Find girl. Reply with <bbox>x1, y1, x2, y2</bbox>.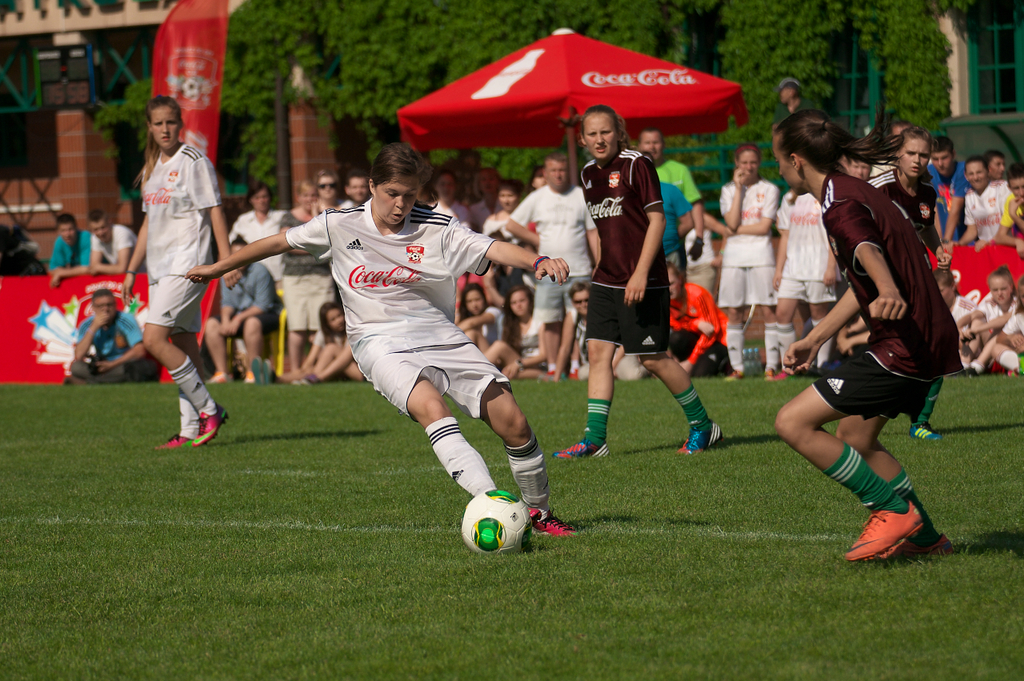
<bbox>775, 108, 966, 559</bbox>.
